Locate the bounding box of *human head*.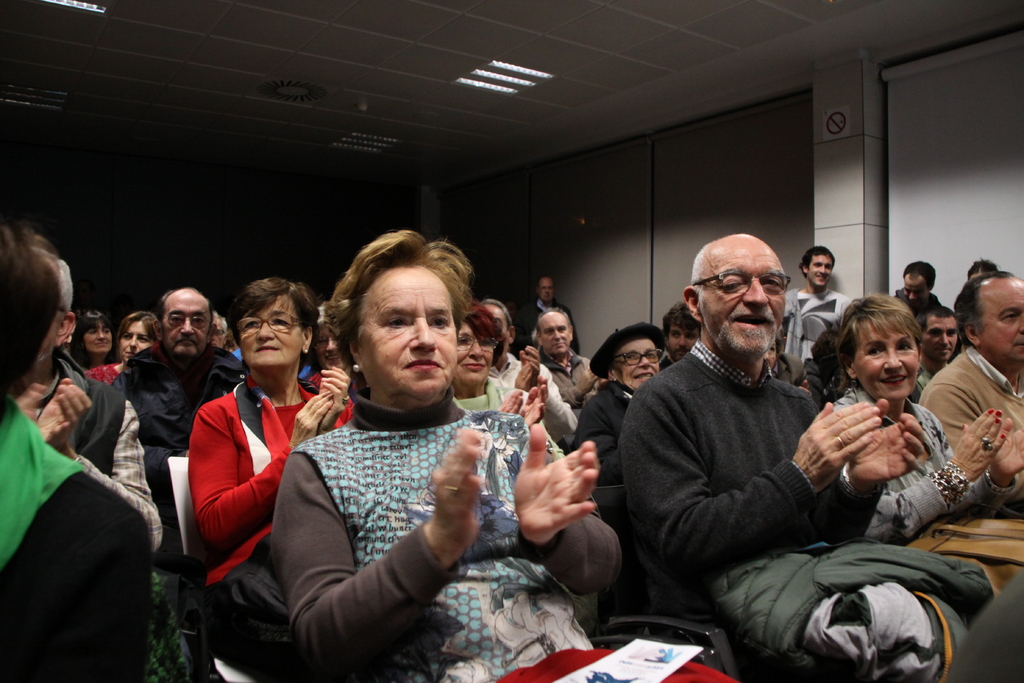
Bounding box: [759,342,779,370].
